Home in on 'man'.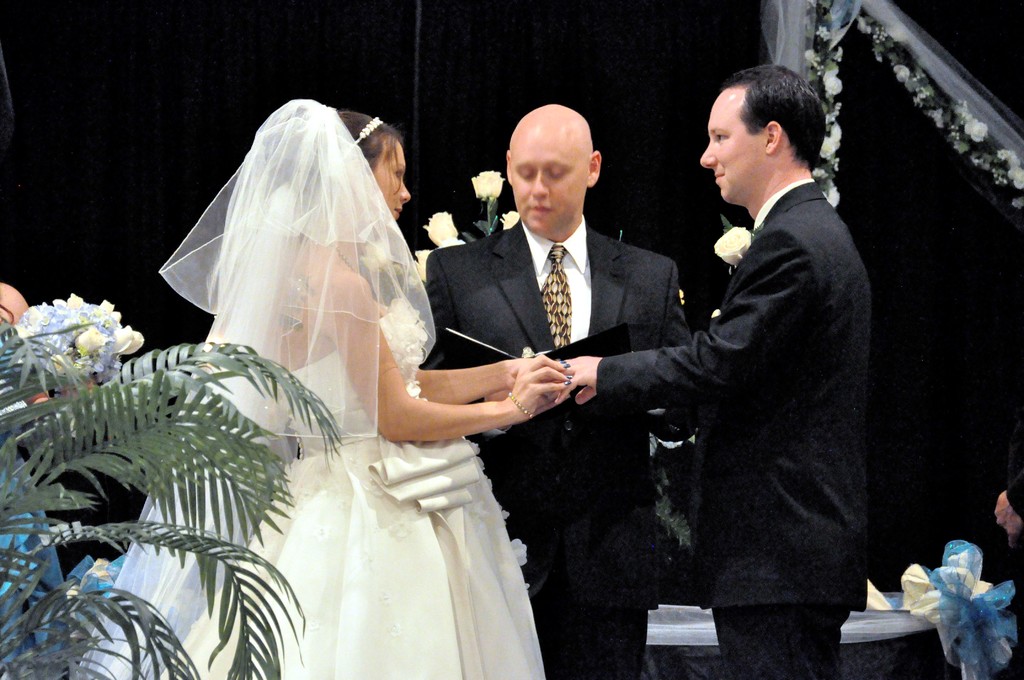
Homed in at locate(641, 40, 893, 664).
